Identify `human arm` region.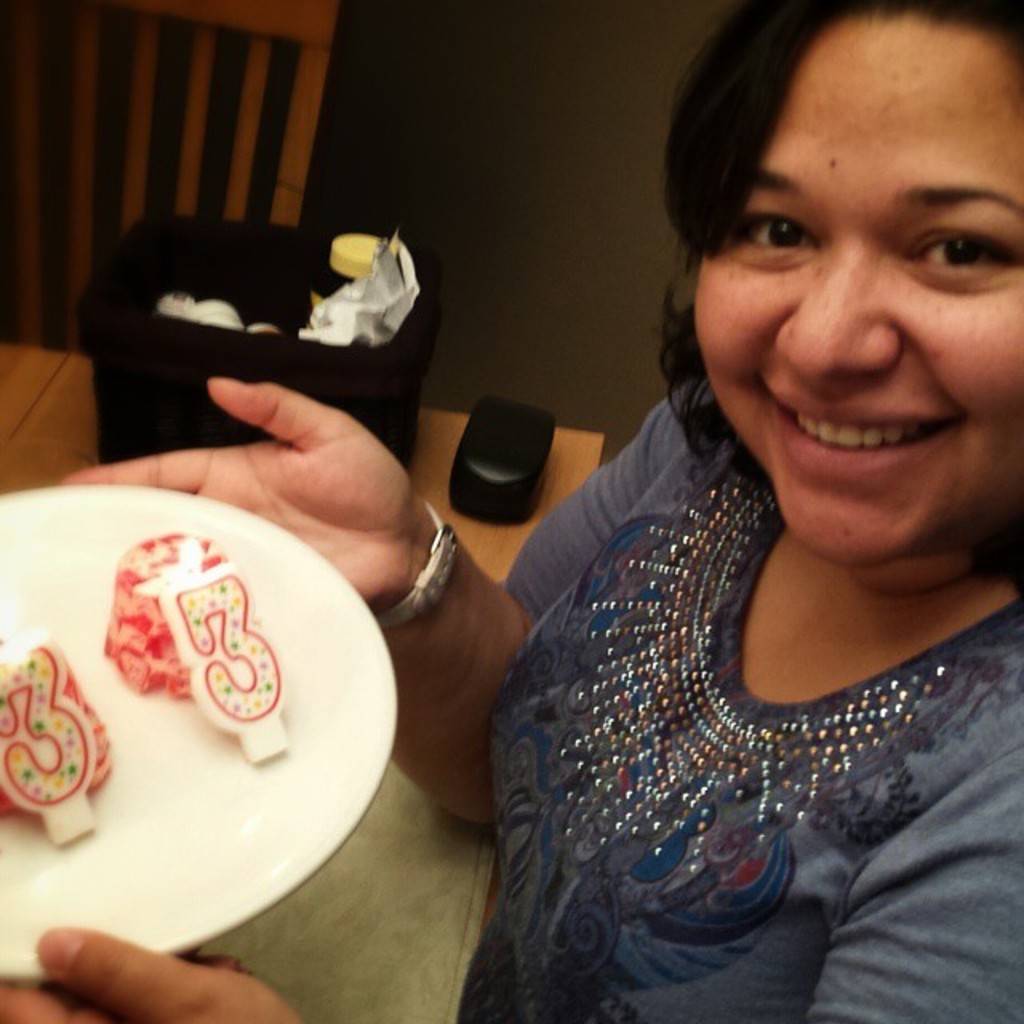
Region: region(59, 381, 678, 822).
